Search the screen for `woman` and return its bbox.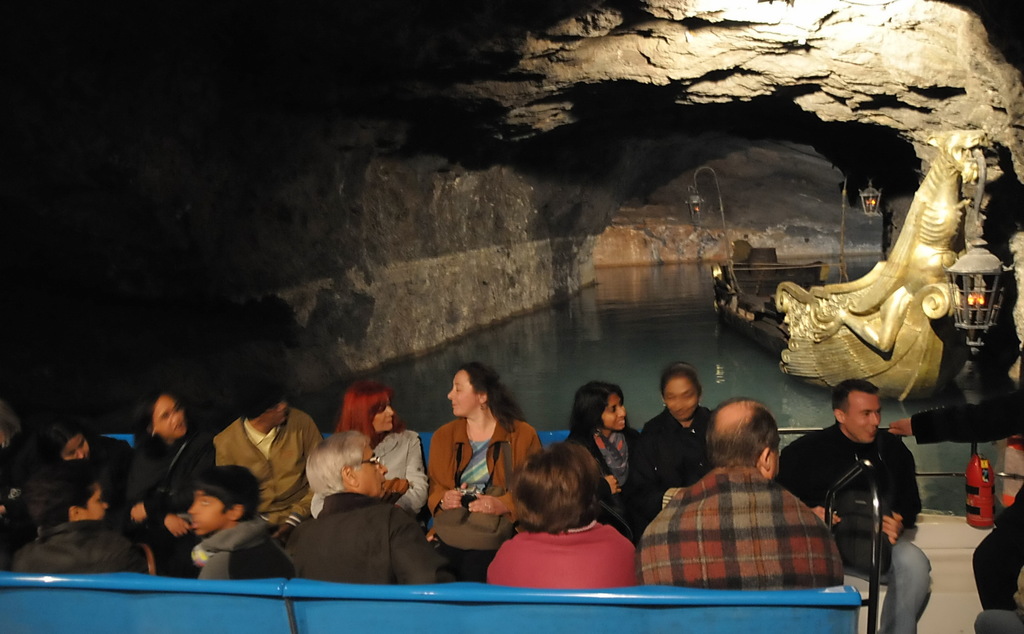
Found: 39:418:141:516.
